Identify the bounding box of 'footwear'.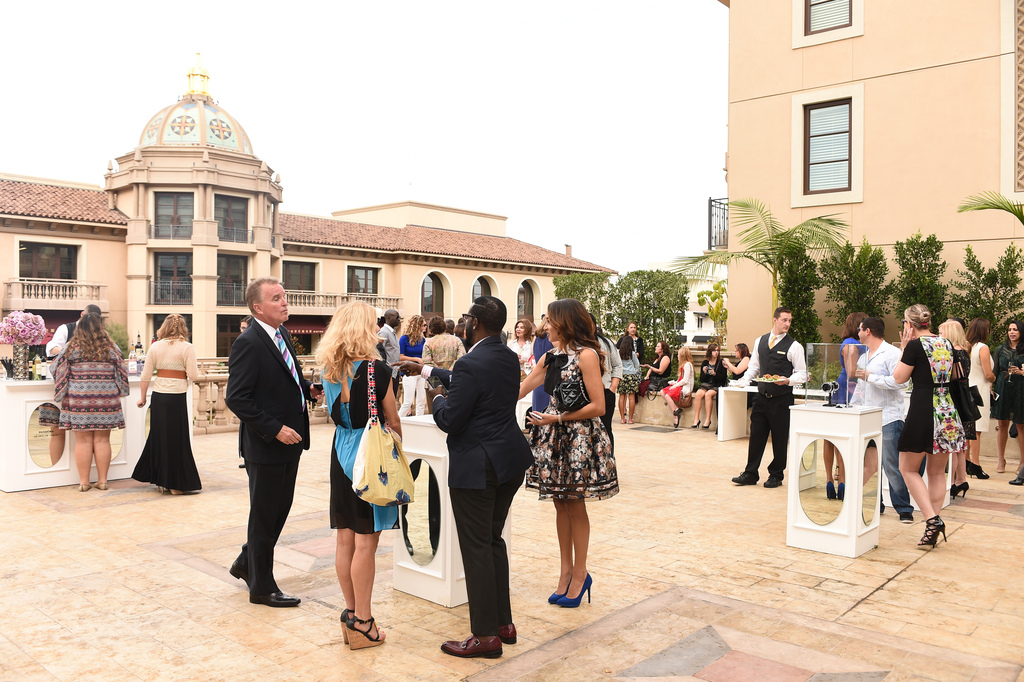
(705, 420, 710, 432).
